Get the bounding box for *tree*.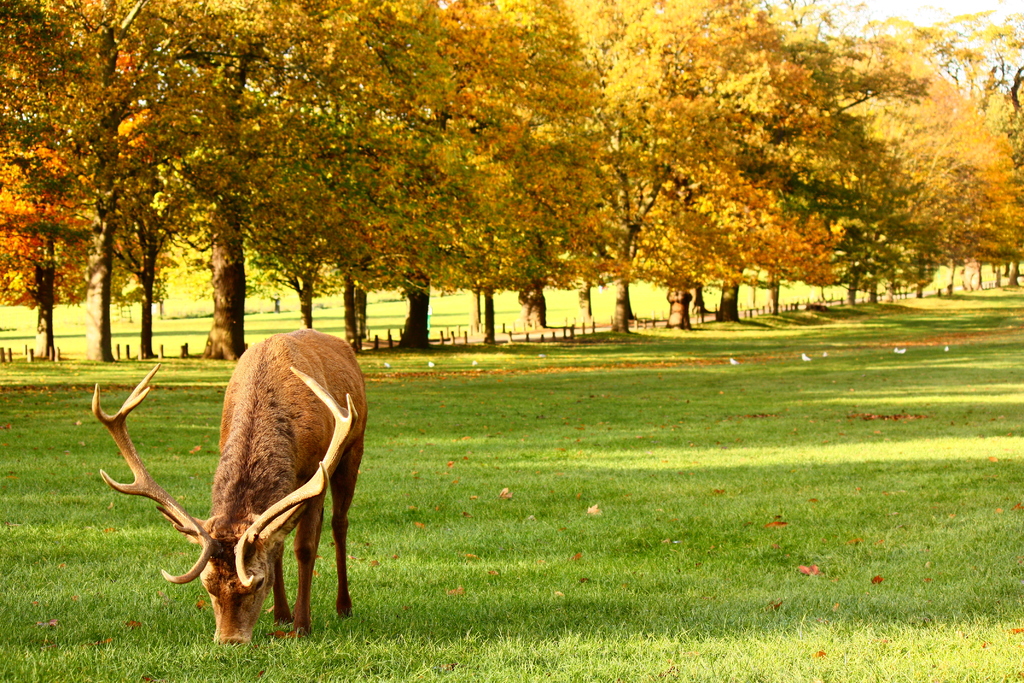
BBox(280, 0, 436, 356).
